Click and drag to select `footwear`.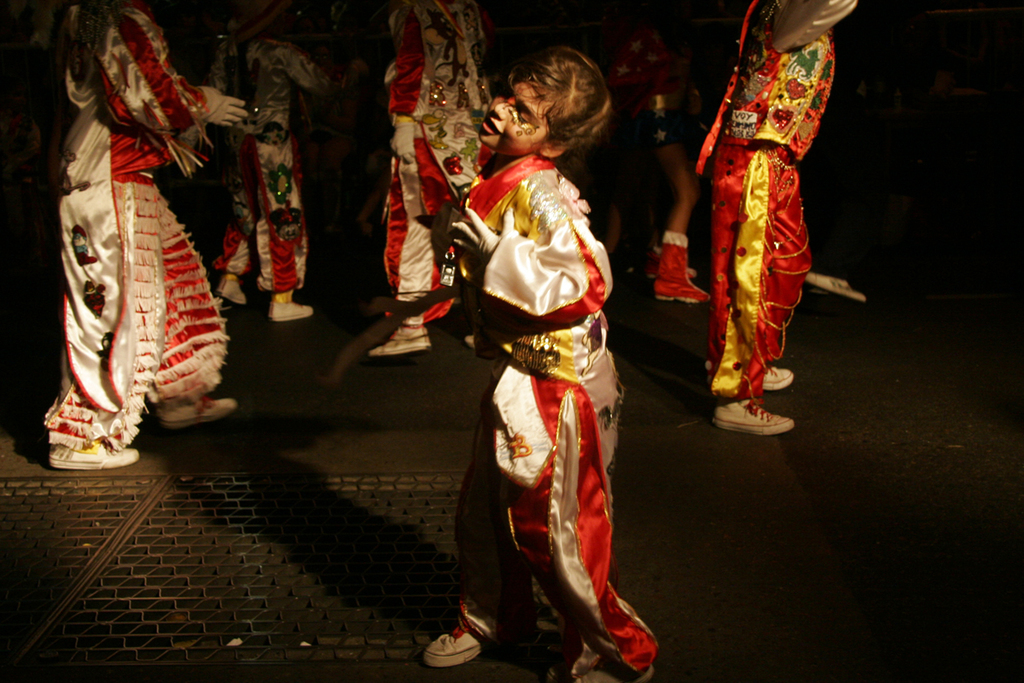
Selection: locate(265, 296, 314, 321).
